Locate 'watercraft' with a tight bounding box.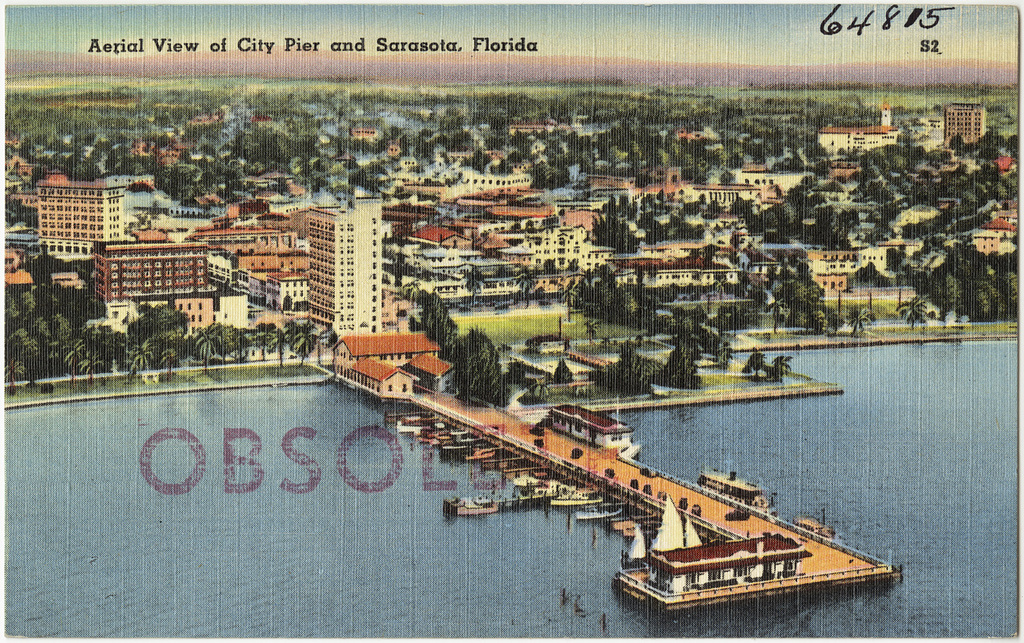
<box>577,500,624,523</box>.
